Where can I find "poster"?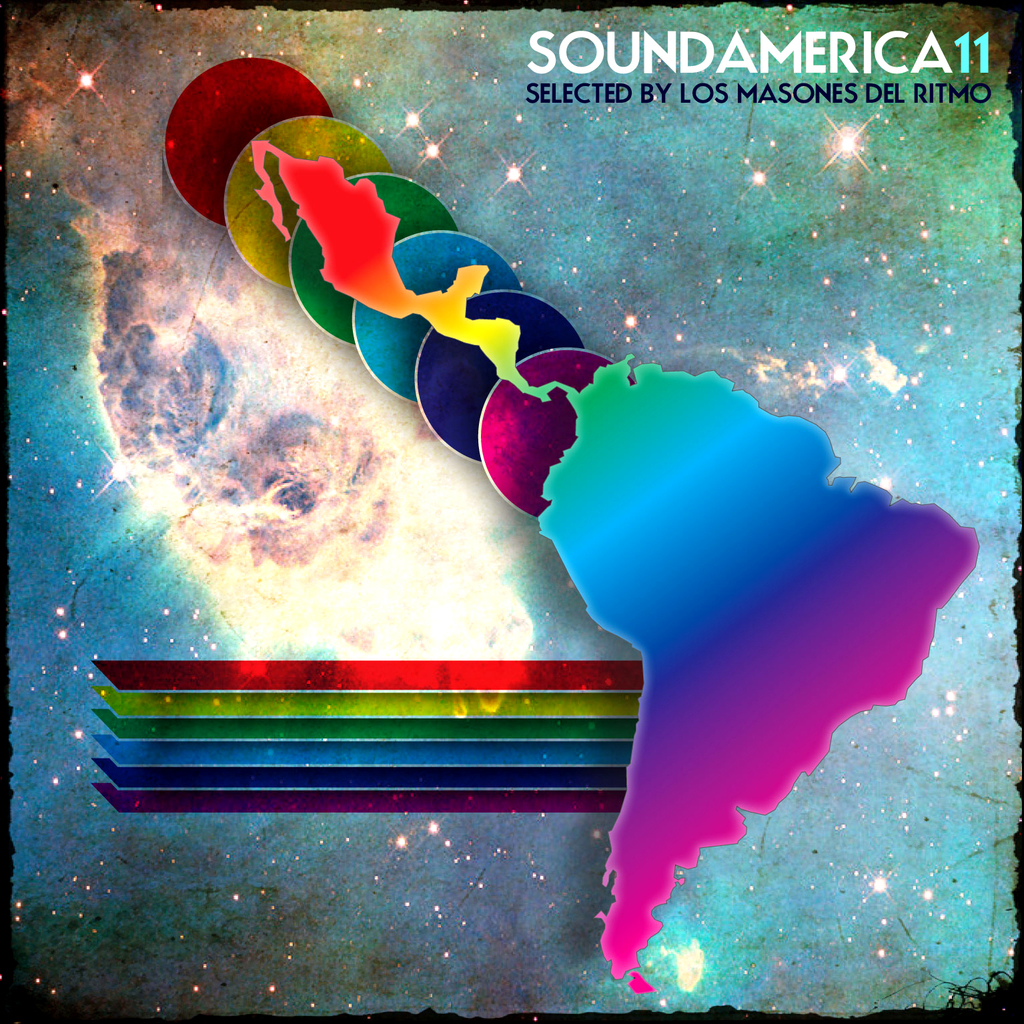
You can find it at (0,1,1023,1023).
